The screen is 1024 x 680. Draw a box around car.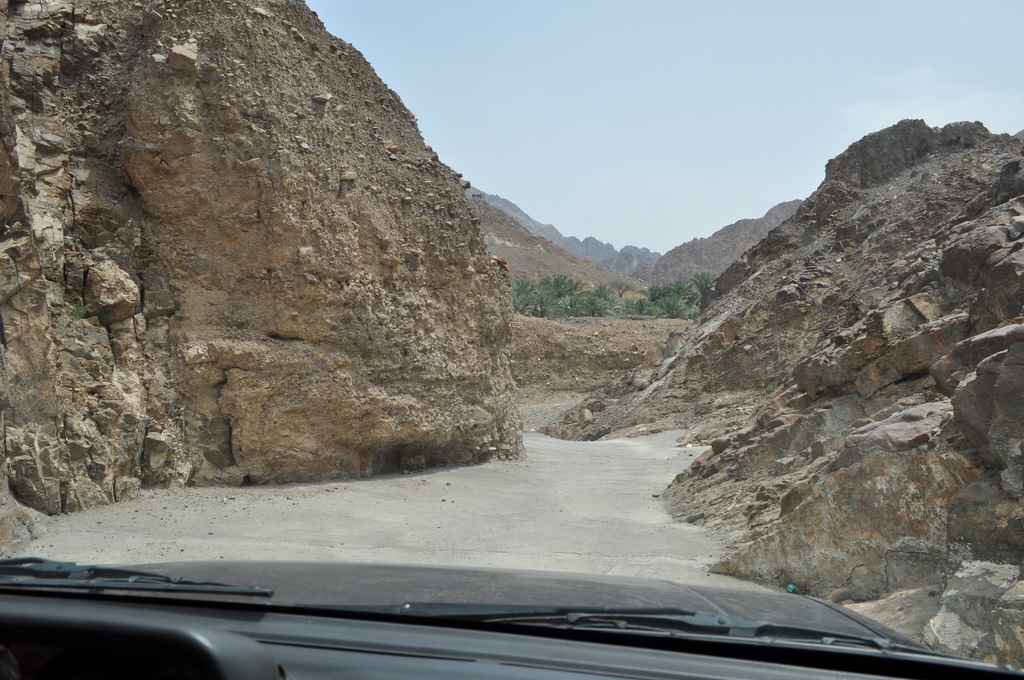
0 0 1023 679.
